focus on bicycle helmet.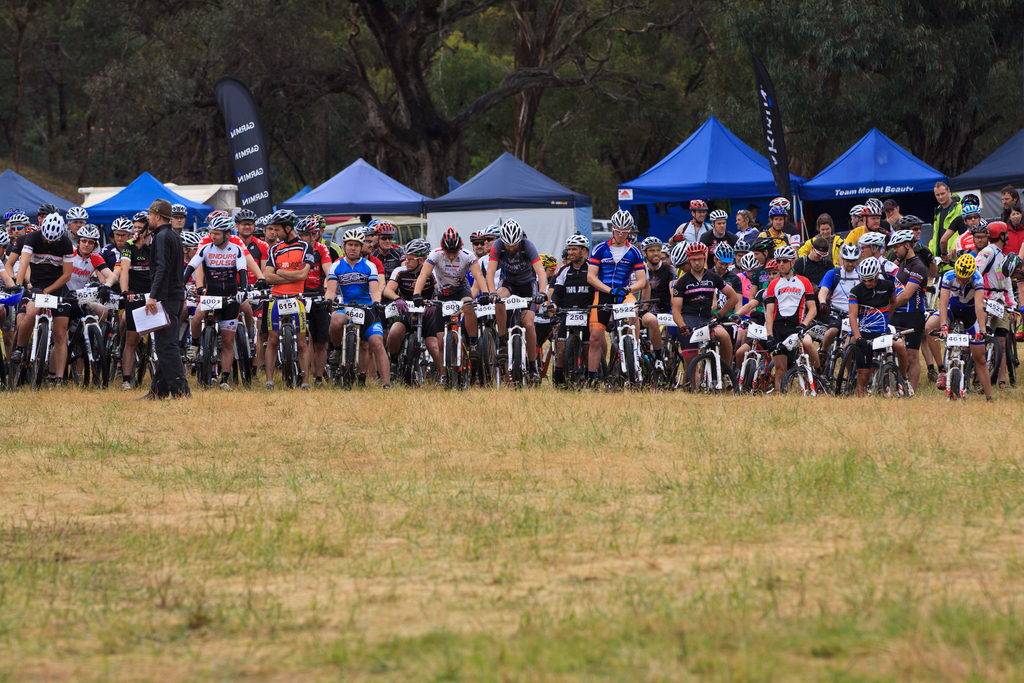
Focused at <region>688, 242, 707, 252</region>.
